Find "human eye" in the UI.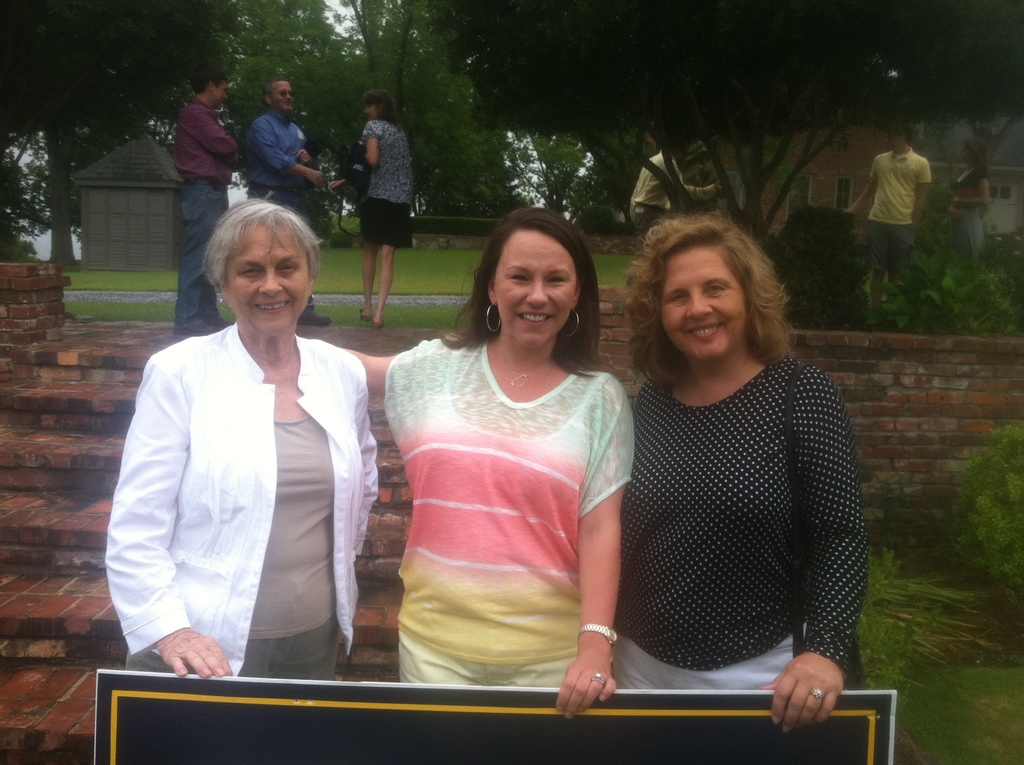
UI element at [507,271,532,287].
